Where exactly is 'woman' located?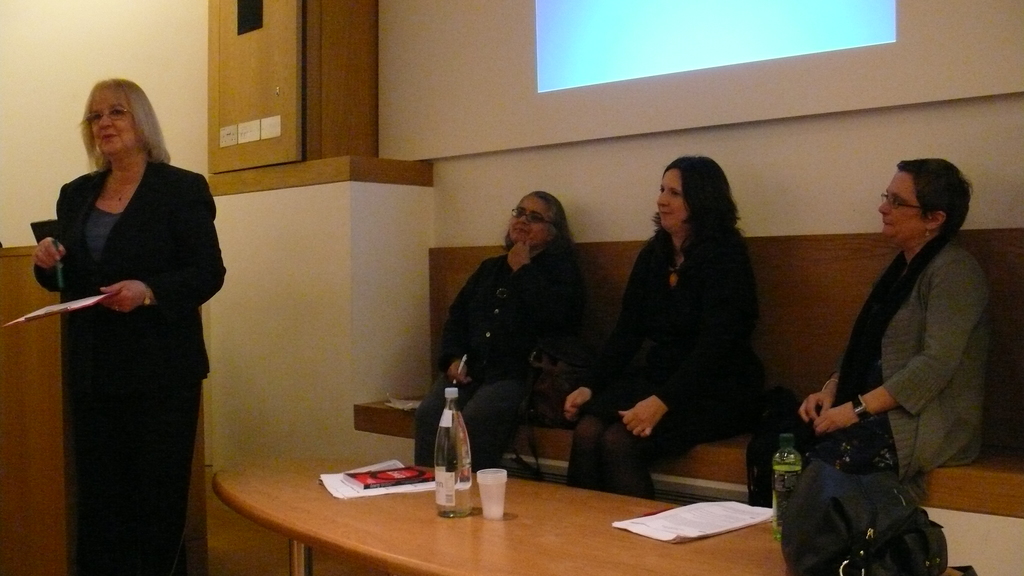
Its bounding box is (35, 79, 221, 575).
